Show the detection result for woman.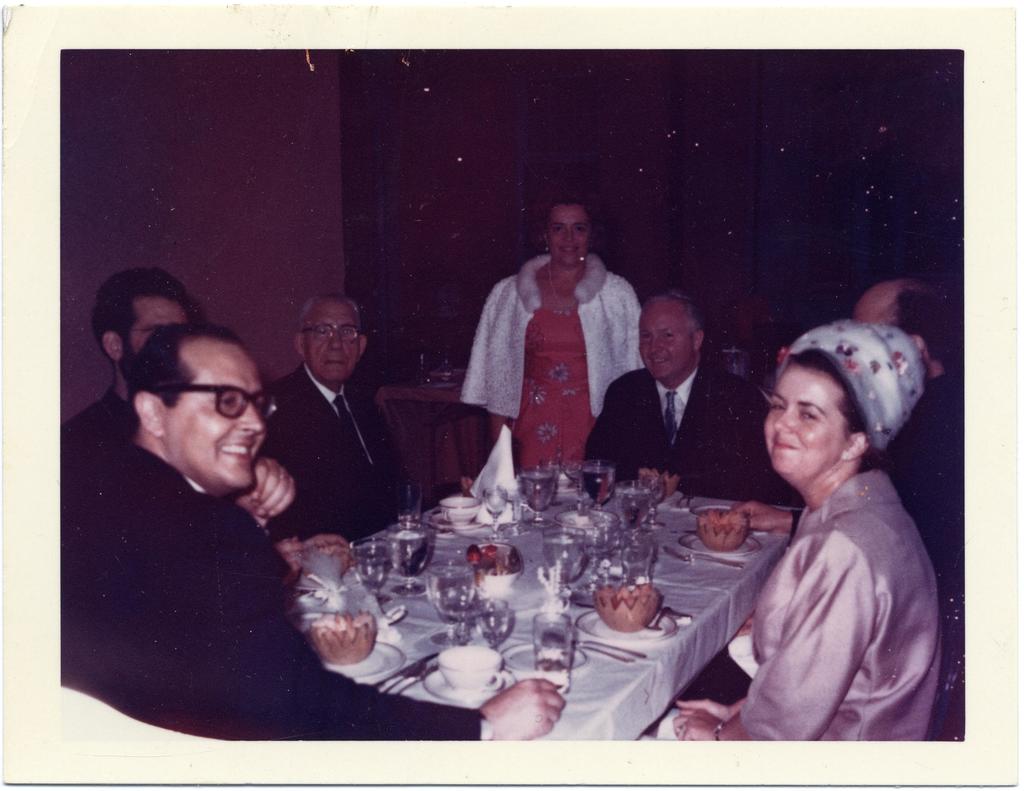
detection(661, 315, 966, 745).
